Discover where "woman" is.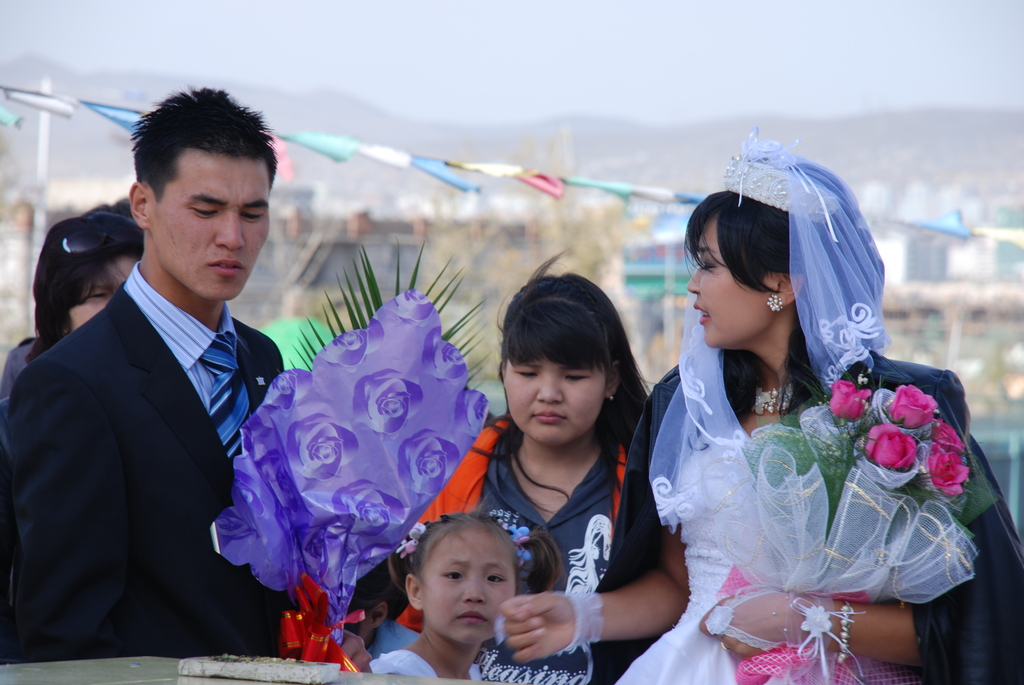
Discovered at 610,127,1023,684.
